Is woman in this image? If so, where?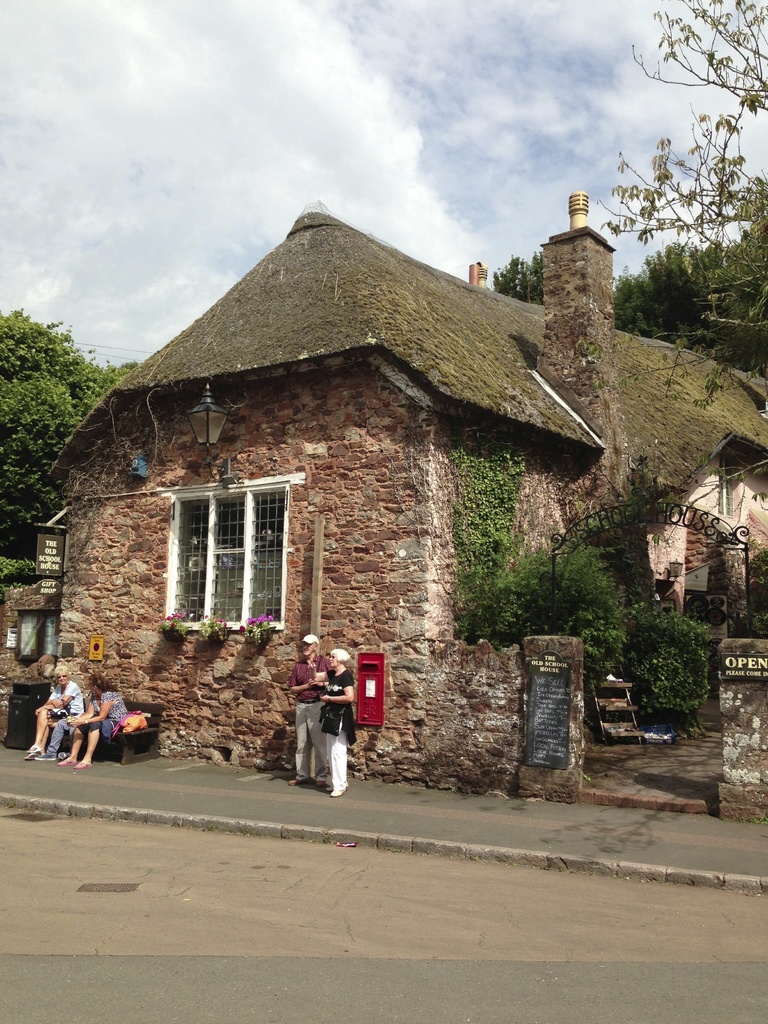
Yes, at bbox=[55, 678, 133, 773].
